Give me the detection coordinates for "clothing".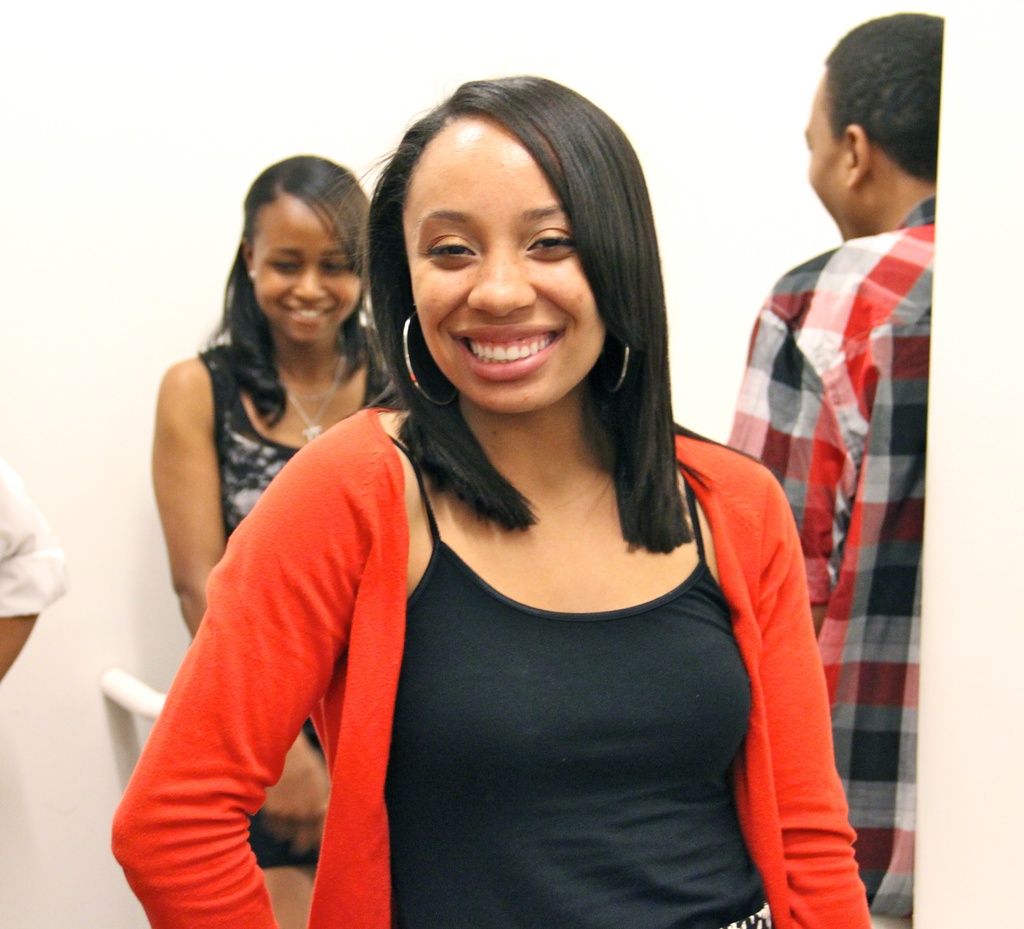
x1=108, y1=400, x2=878, y2=928.
